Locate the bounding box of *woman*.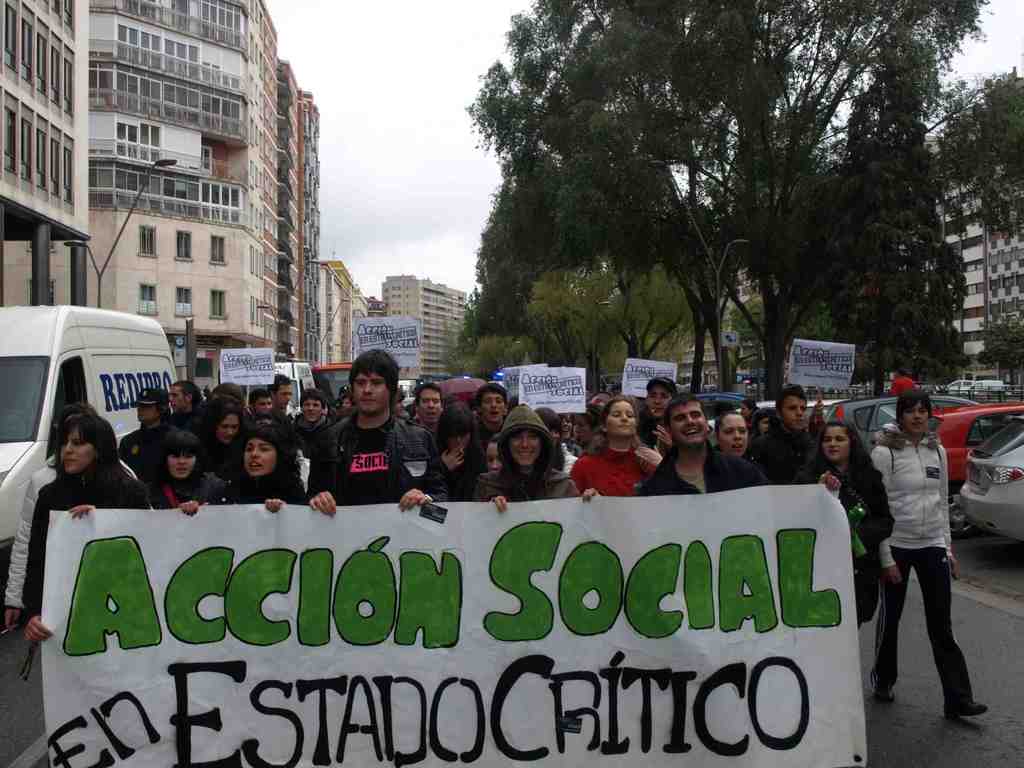
Bounding box: 863 388 988 721.
